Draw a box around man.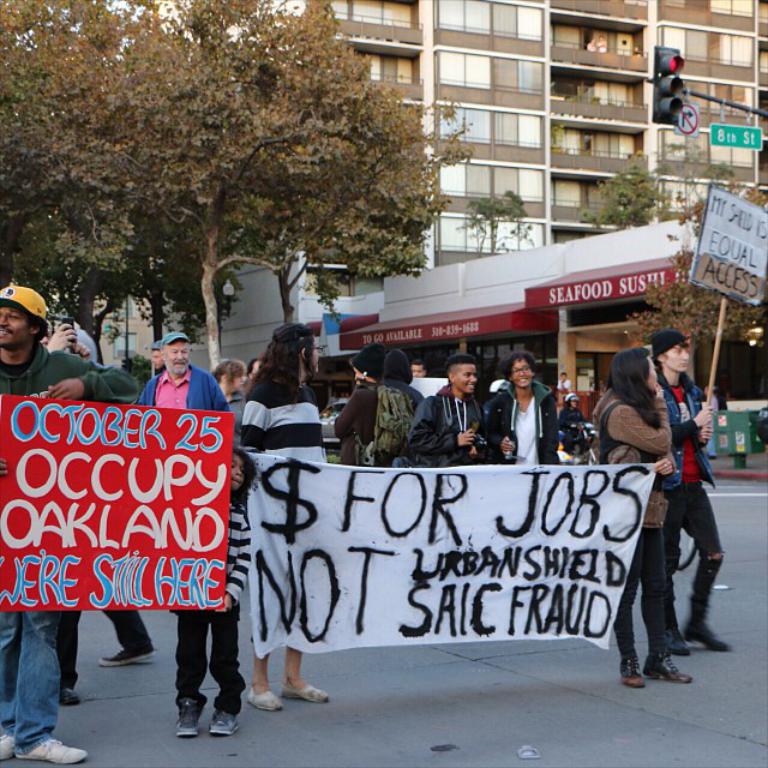
left=404, top=350, right=490, bottom=467.
